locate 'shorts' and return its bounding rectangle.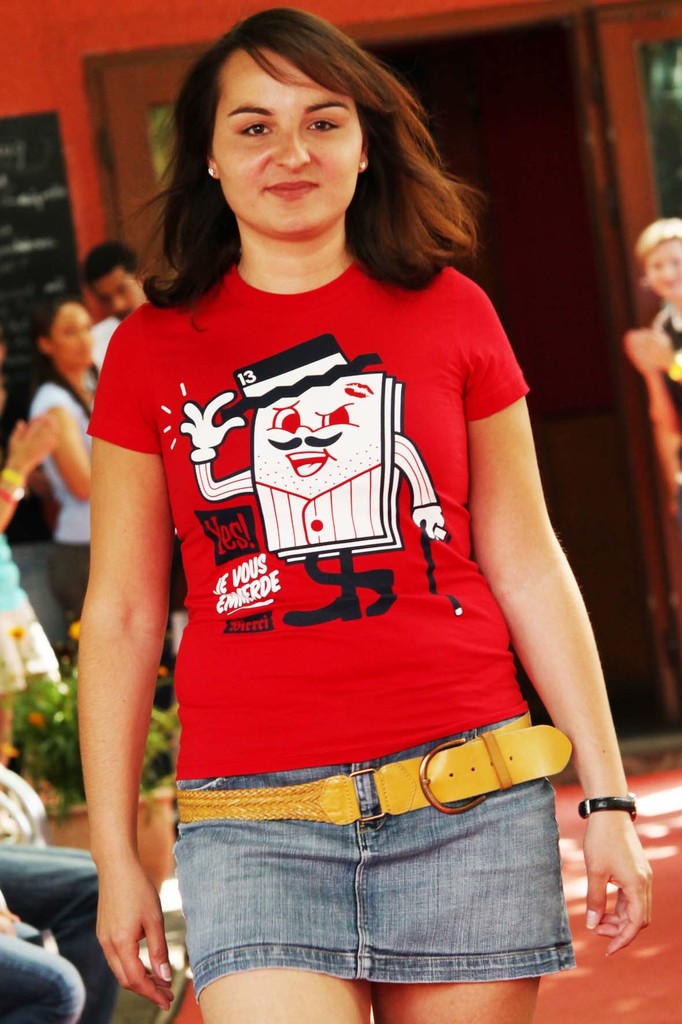
(0, 599, 54, 705).
